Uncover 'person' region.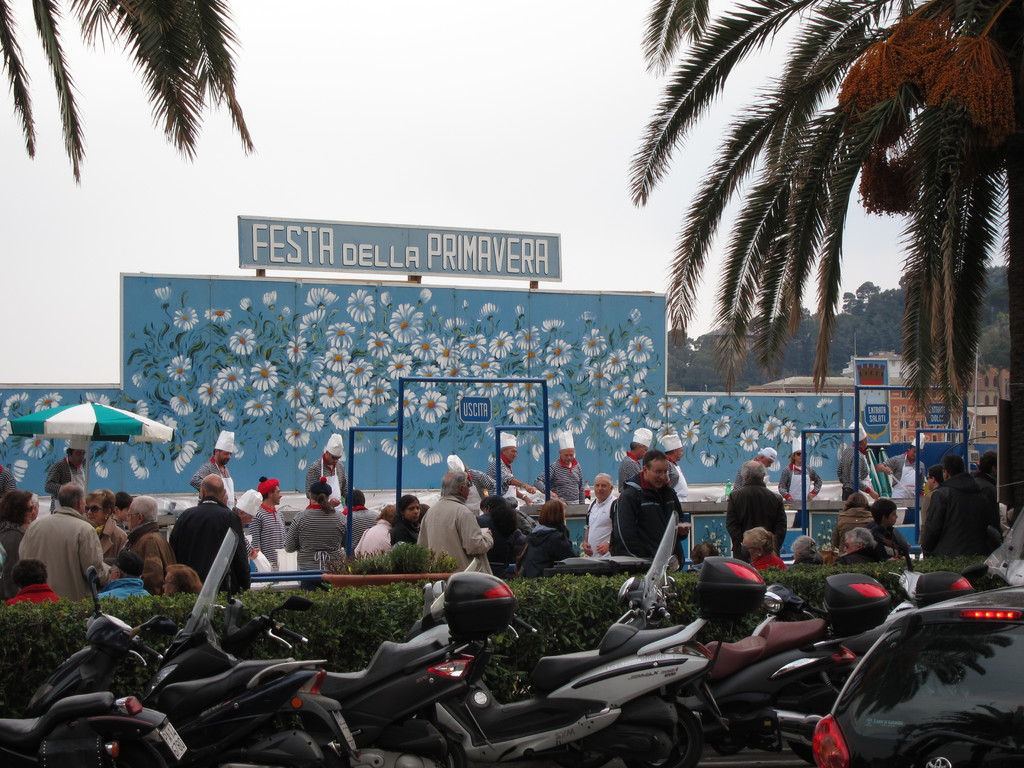
Uncovered: [x1=417, y1=470, x2=497, y2=575].
